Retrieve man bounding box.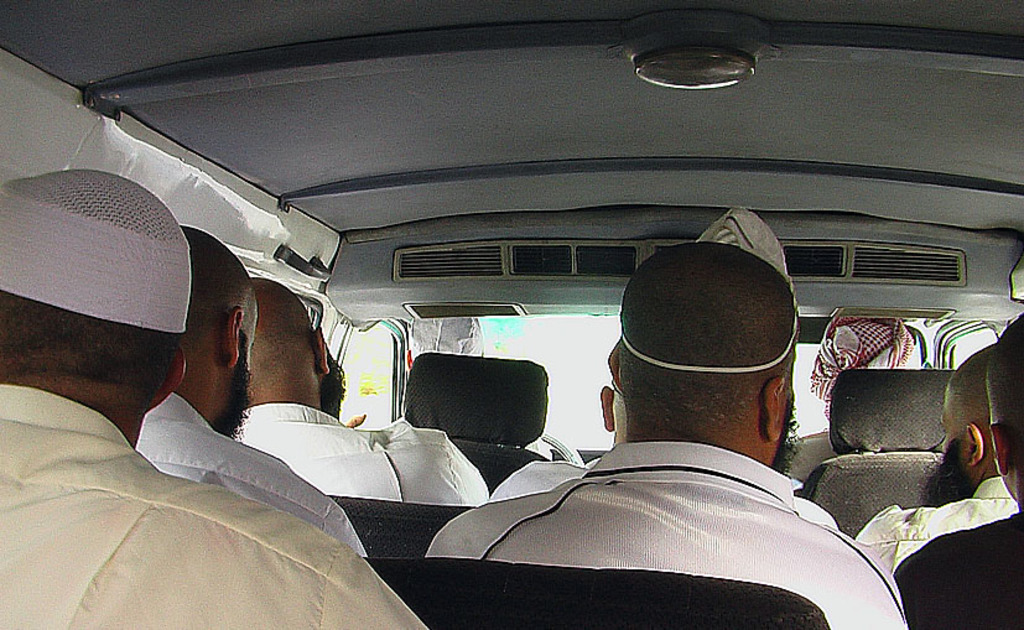
Bounding box: <bbox>132, 229, 362, 569</bbox>.
